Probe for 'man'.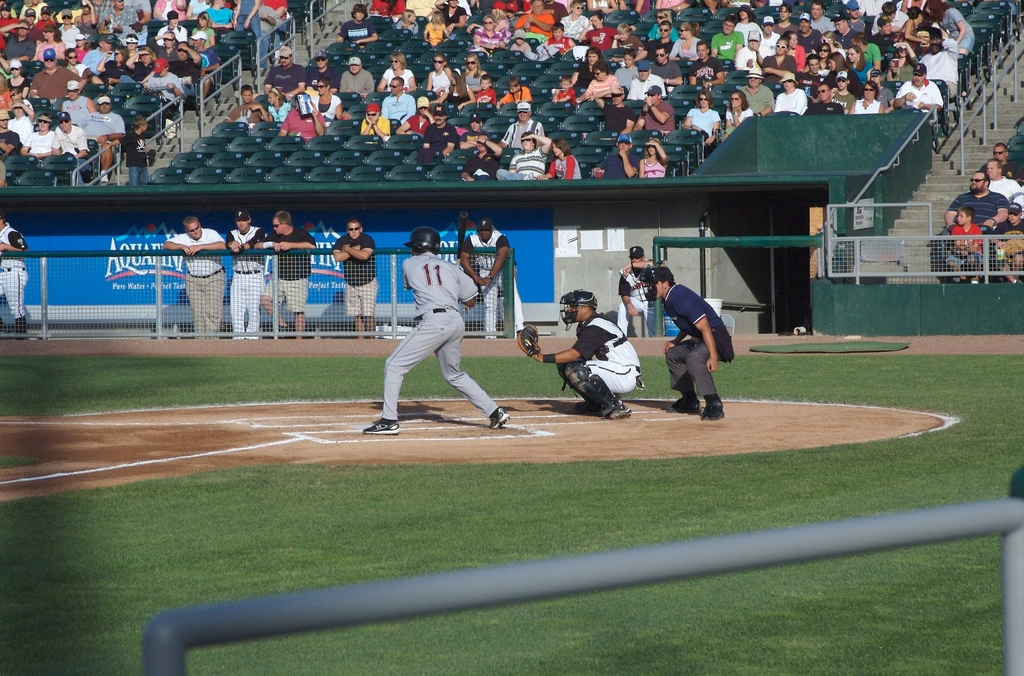
Probe result: box(628, 53, 666, 97).
